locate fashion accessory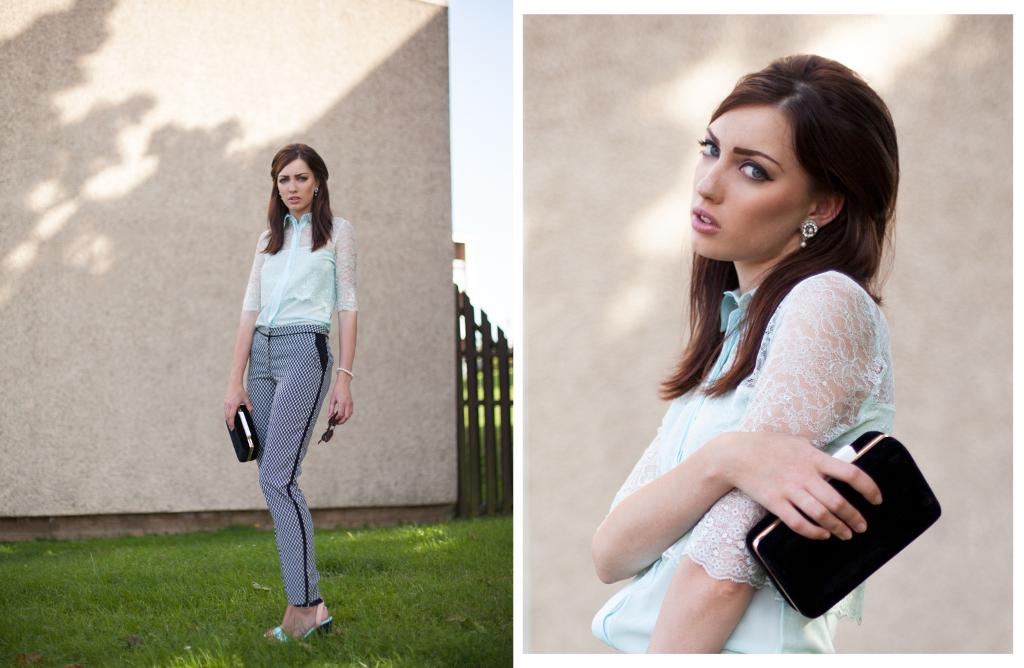
263/595/335/649
